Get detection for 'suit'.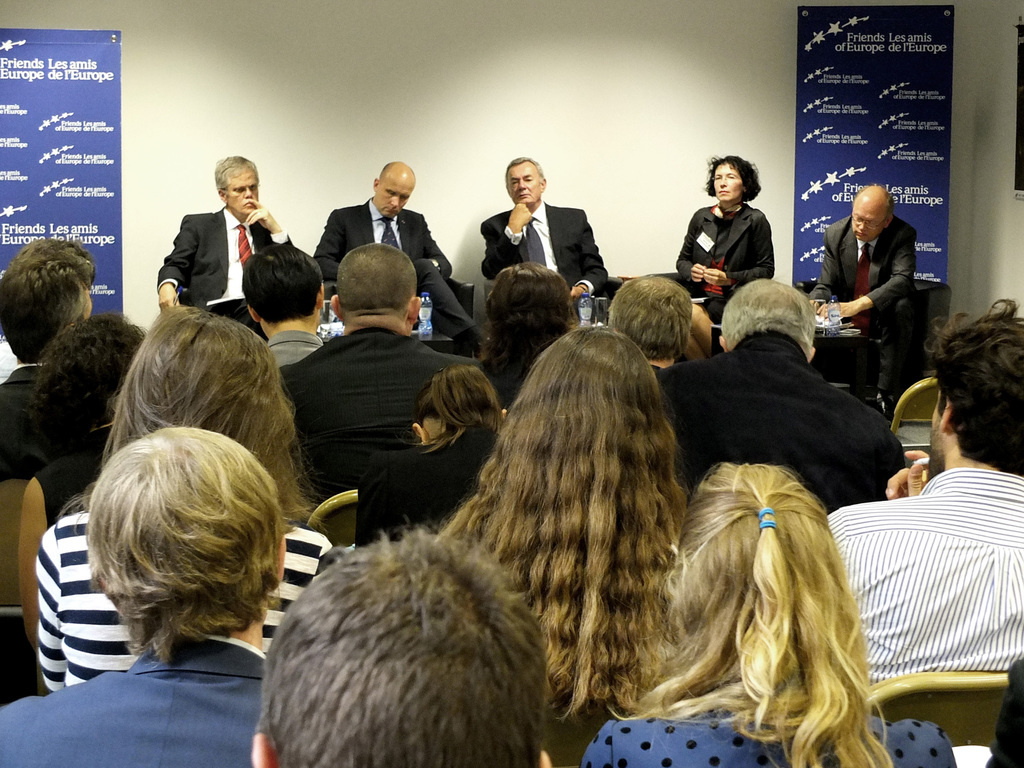
Detection: crop(646, 198, 778, 319).
